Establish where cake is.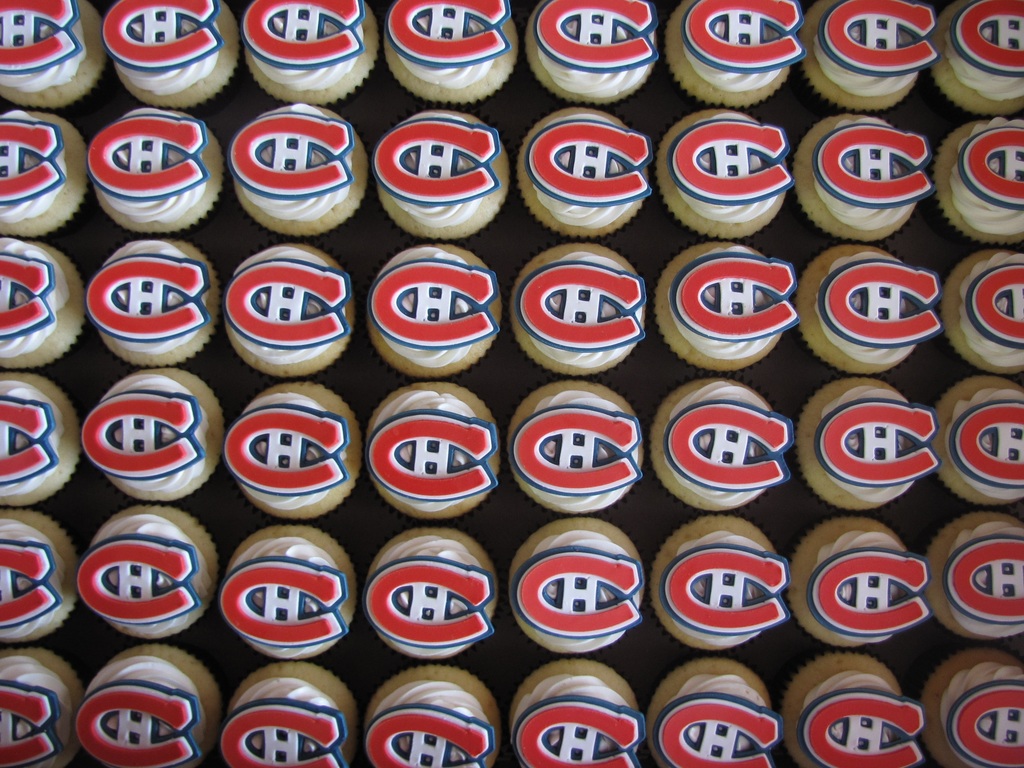
Established at box=[0, 507, 80, 642].
